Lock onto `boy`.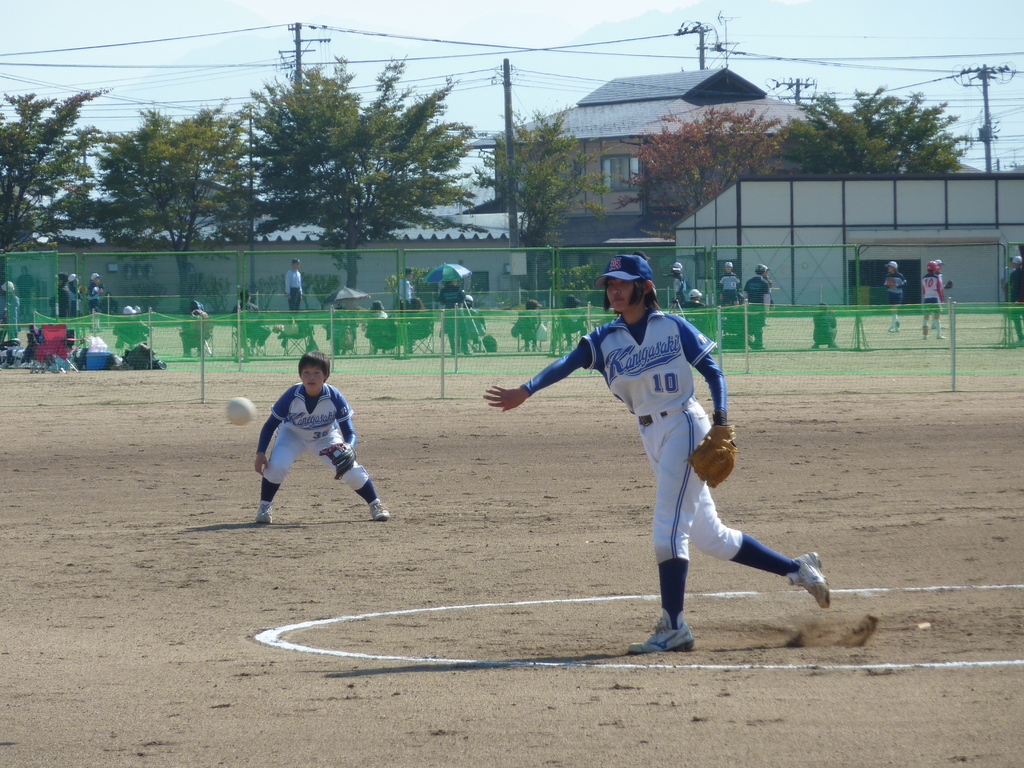
Locked: 438/278/467/352.
